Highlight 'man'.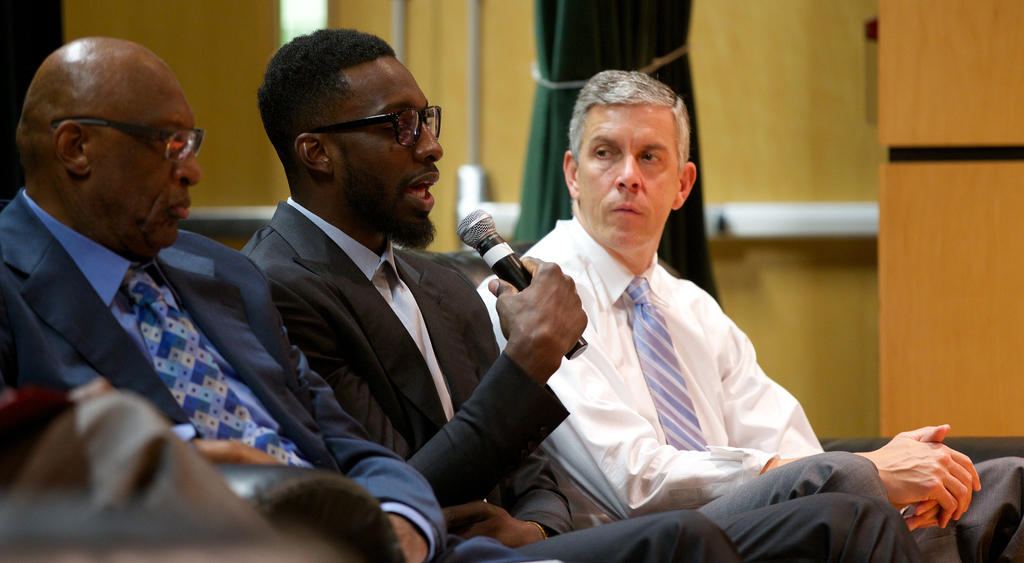
Highlighted region: rect(230, 25, 921, 560).
